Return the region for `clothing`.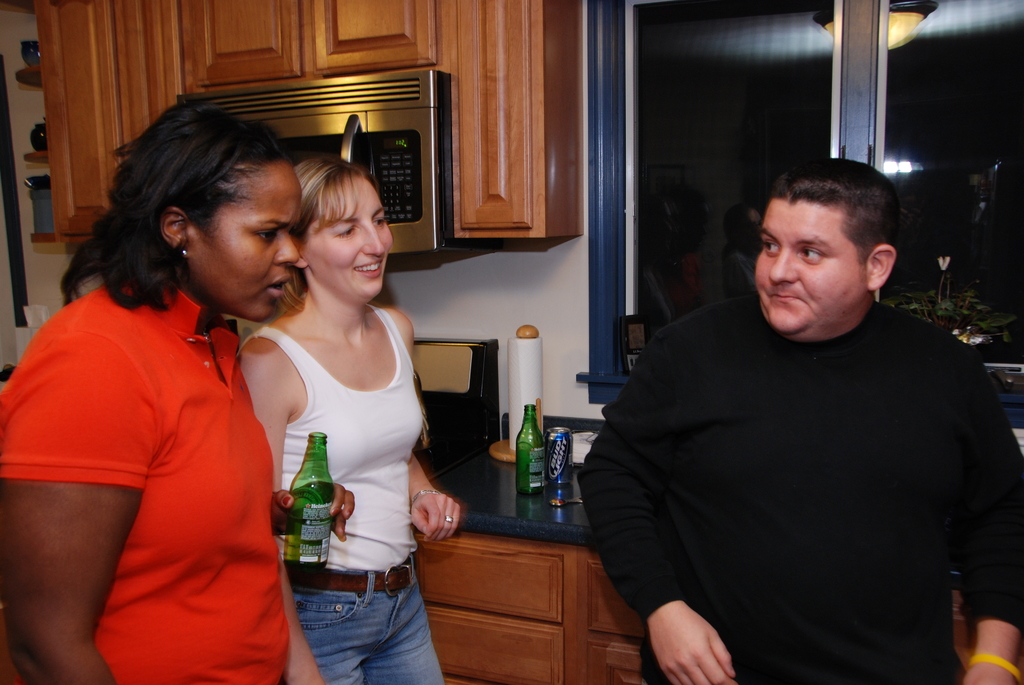
Rect(260, 303, 445, 684).
